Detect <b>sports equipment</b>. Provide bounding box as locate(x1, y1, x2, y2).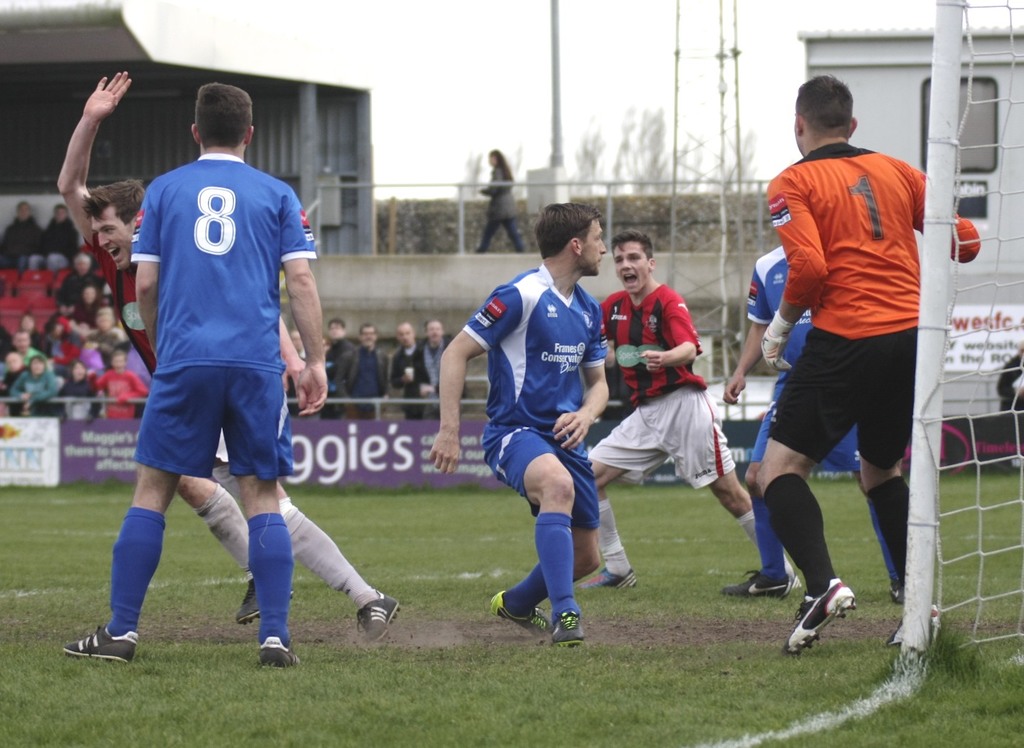
locate(888, 0, 1023, 693).
